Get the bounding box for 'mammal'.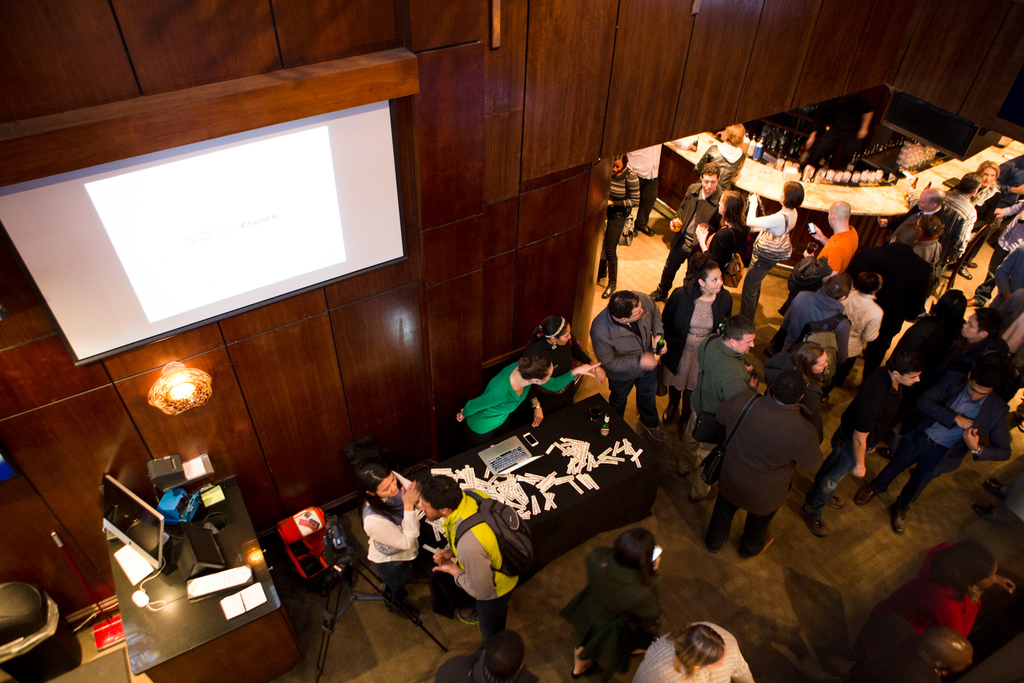
l=662, t=251, r=735, b=425.
